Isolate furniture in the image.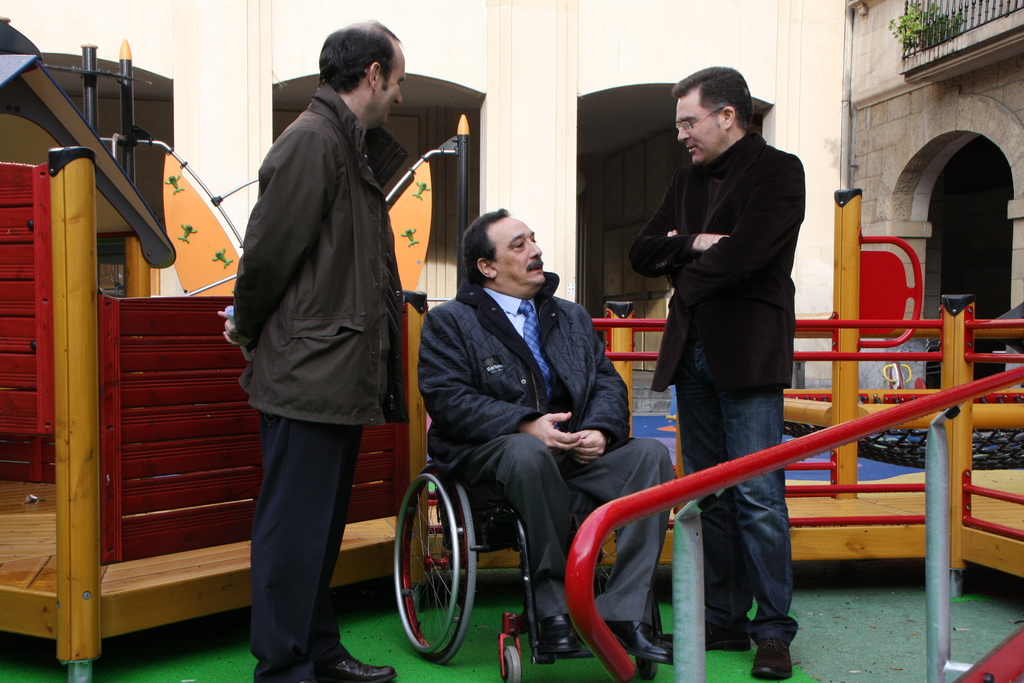
Isolated region: l=393, t=460, r=679, b=682.
